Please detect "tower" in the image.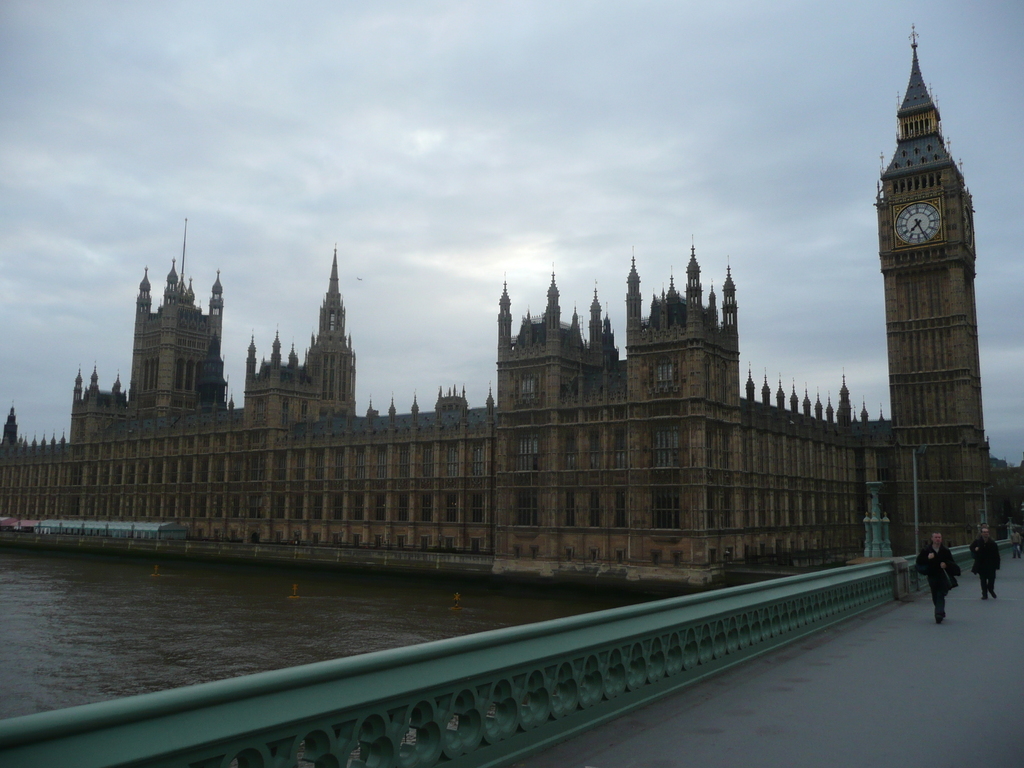
bbox(136, 221, 228, 428).
